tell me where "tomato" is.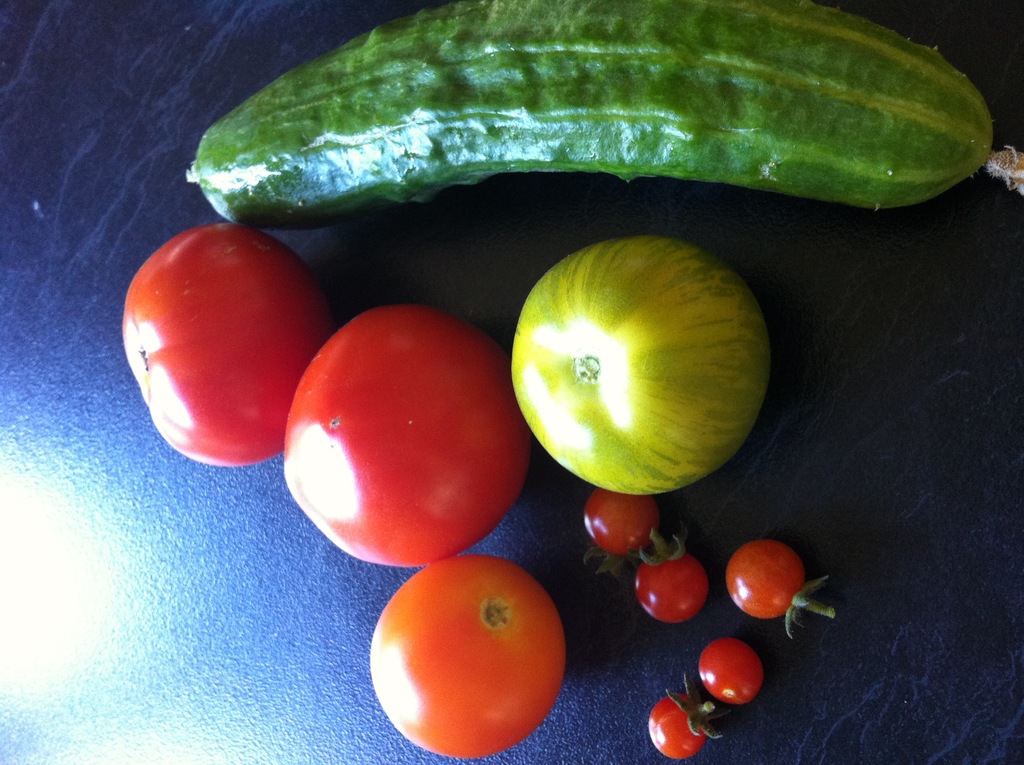
"tomato" is at [366, 557, 560, 752].
